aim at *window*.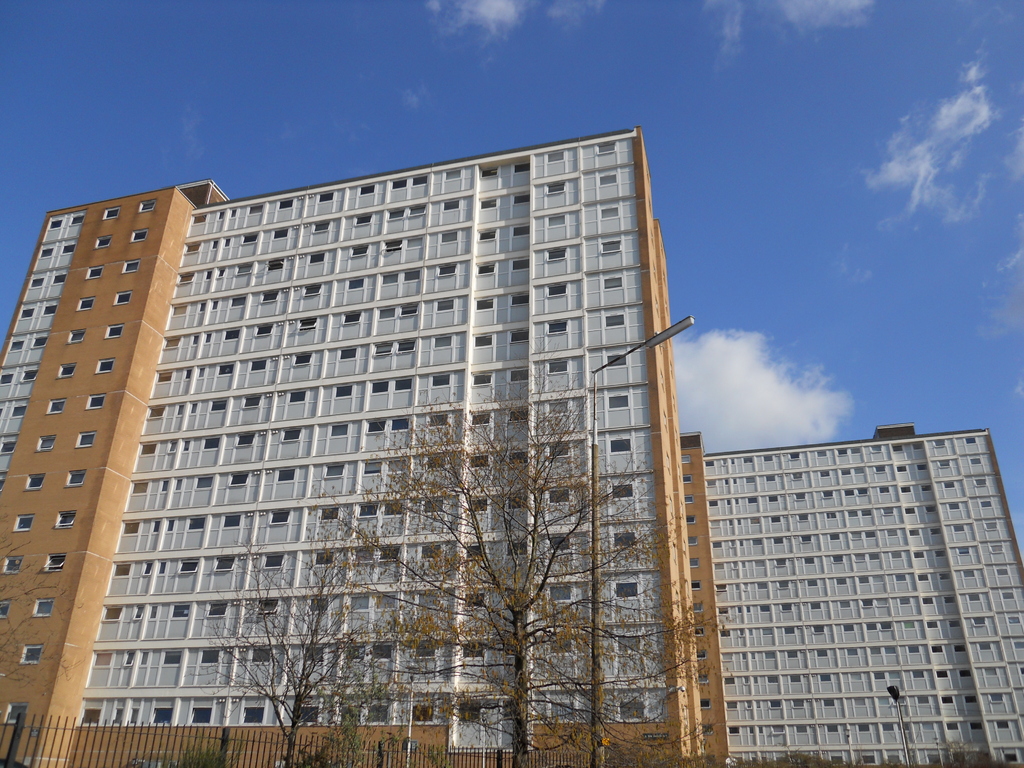
Aimed at 765:654:776:659.
